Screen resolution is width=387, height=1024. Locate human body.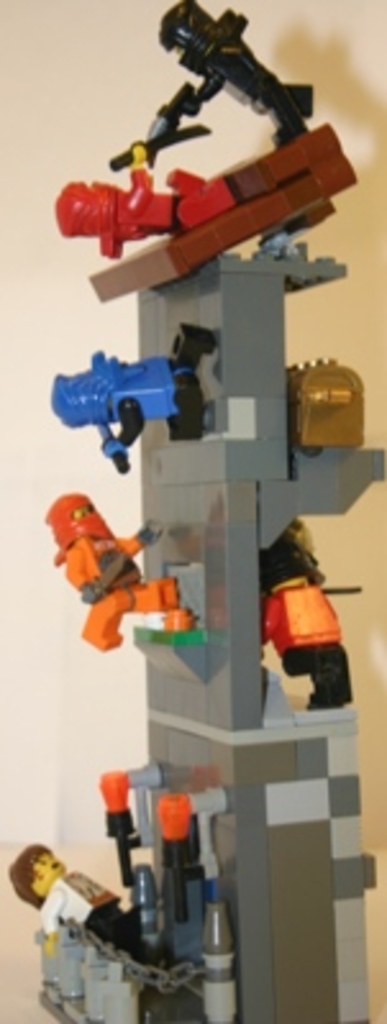
<region>59, 535, 187, 663</region>.
